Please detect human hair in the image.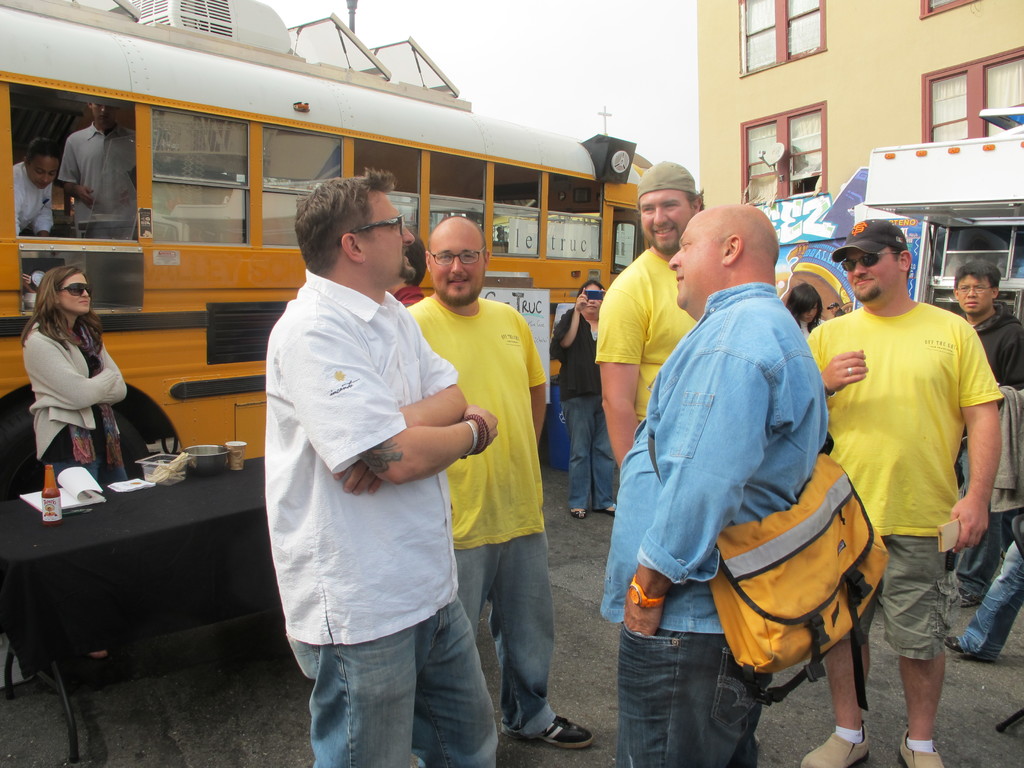
x1=892, y1=243, x2=913, y2=285.
